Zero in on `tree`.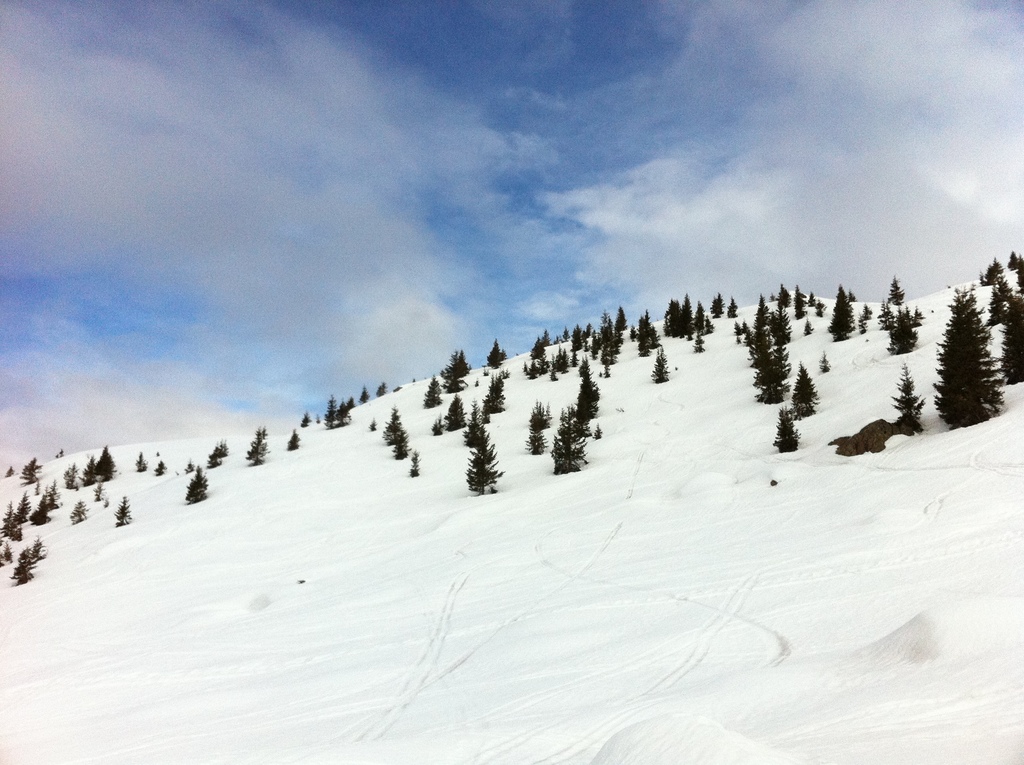
Zeroed in: (x1=387, y1=402, x2=401, y2=440).
